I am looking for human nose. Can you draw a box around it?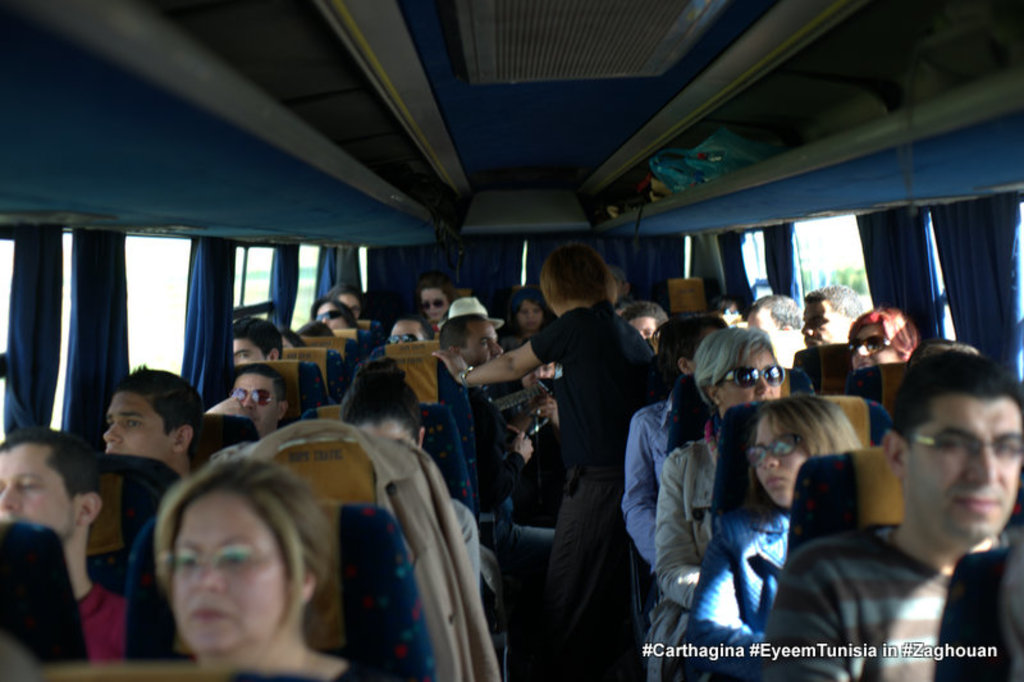
Sure, the bounding box is 490,339,504,354.
